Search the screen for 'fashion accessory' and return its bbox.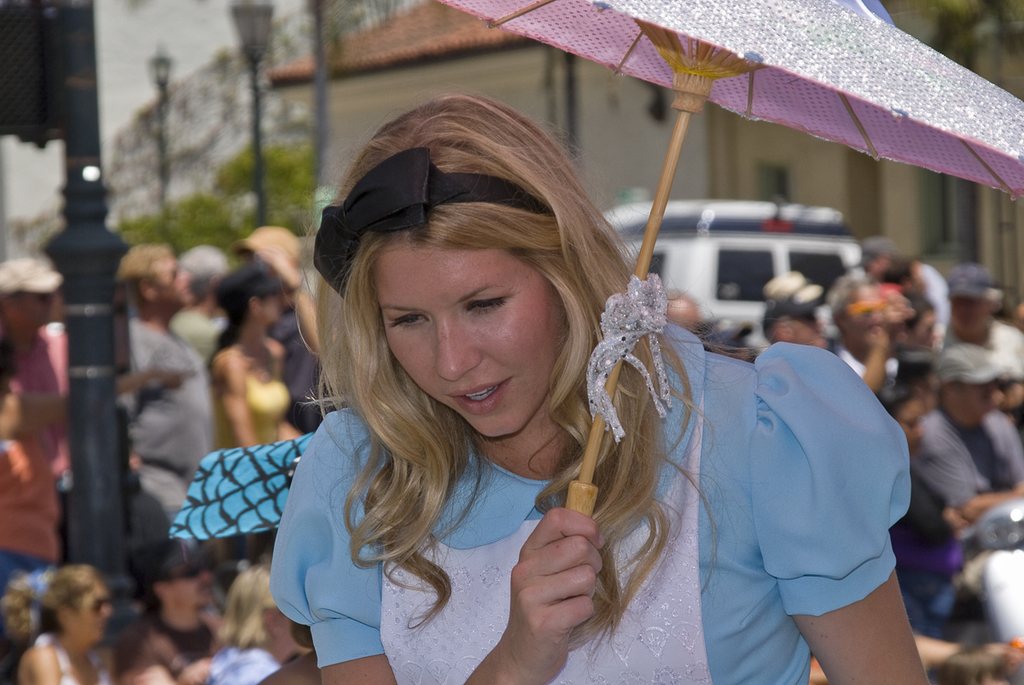
Found: (x1=310, y1=140, x2=556, y2=296).
